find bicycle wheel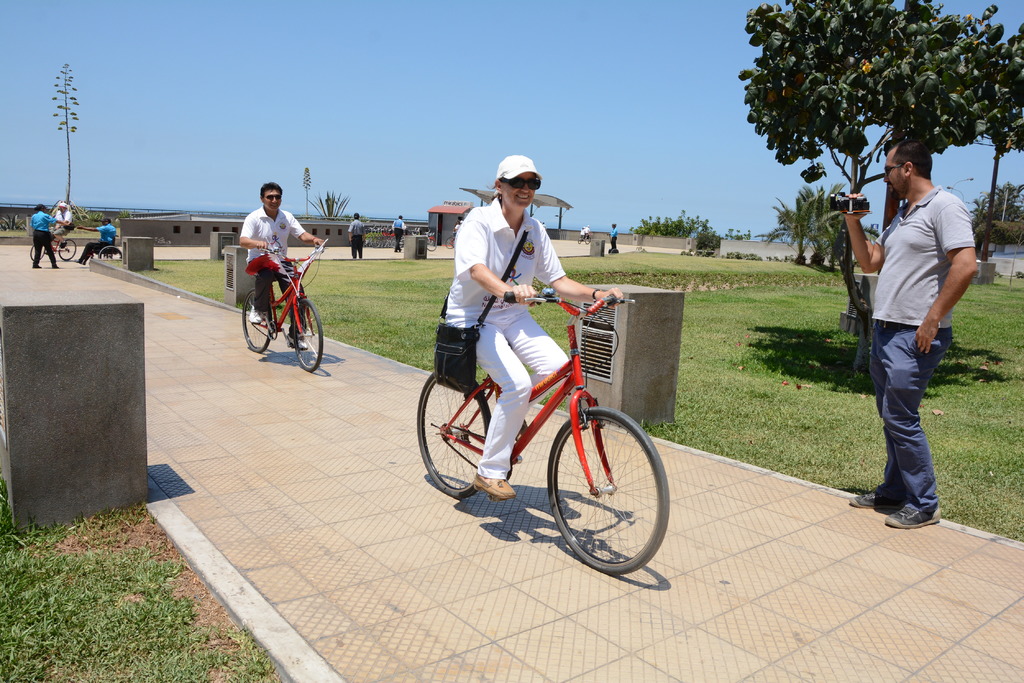
538 407 668 579
